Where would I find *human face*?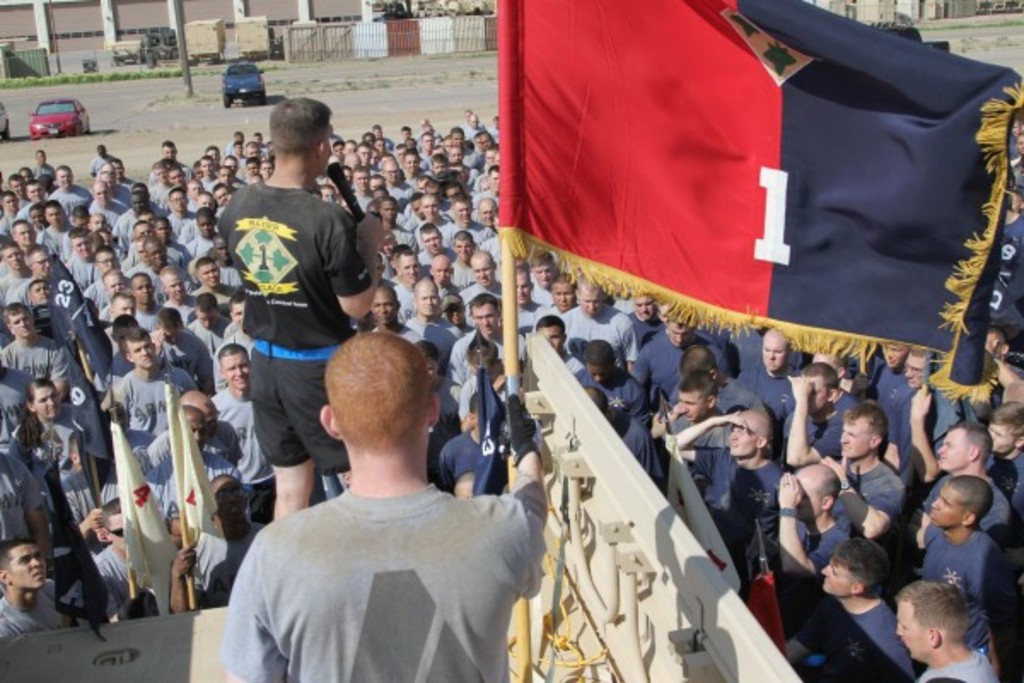
At <bbox>413, 191, 445, 220</bbox>.
